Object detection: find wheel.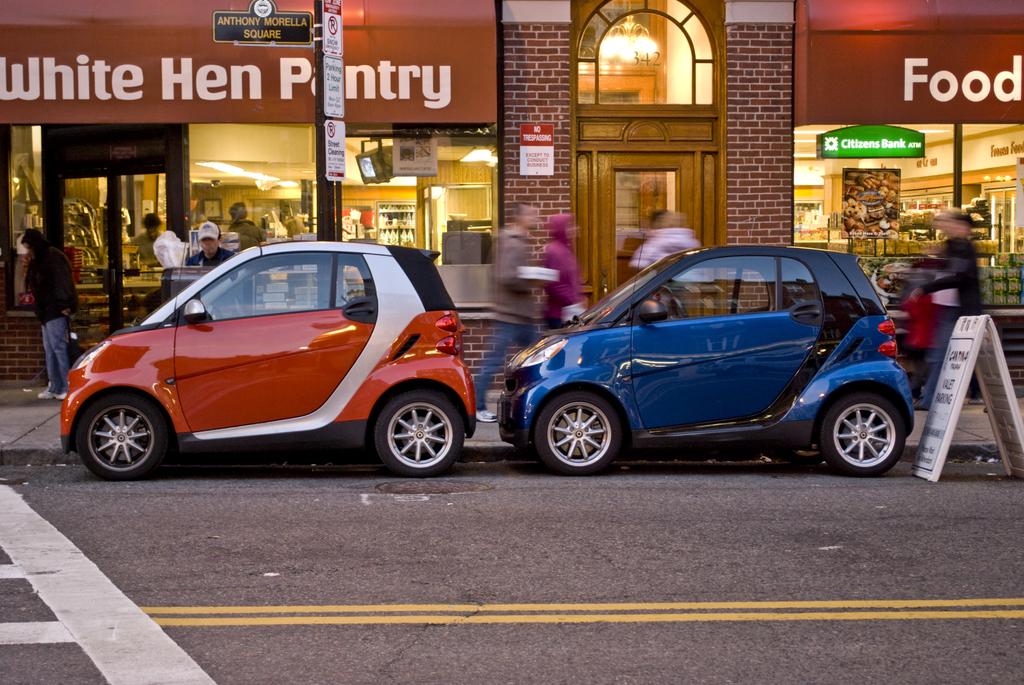
(x1=371, y1=395, x2=461, y2=475).
